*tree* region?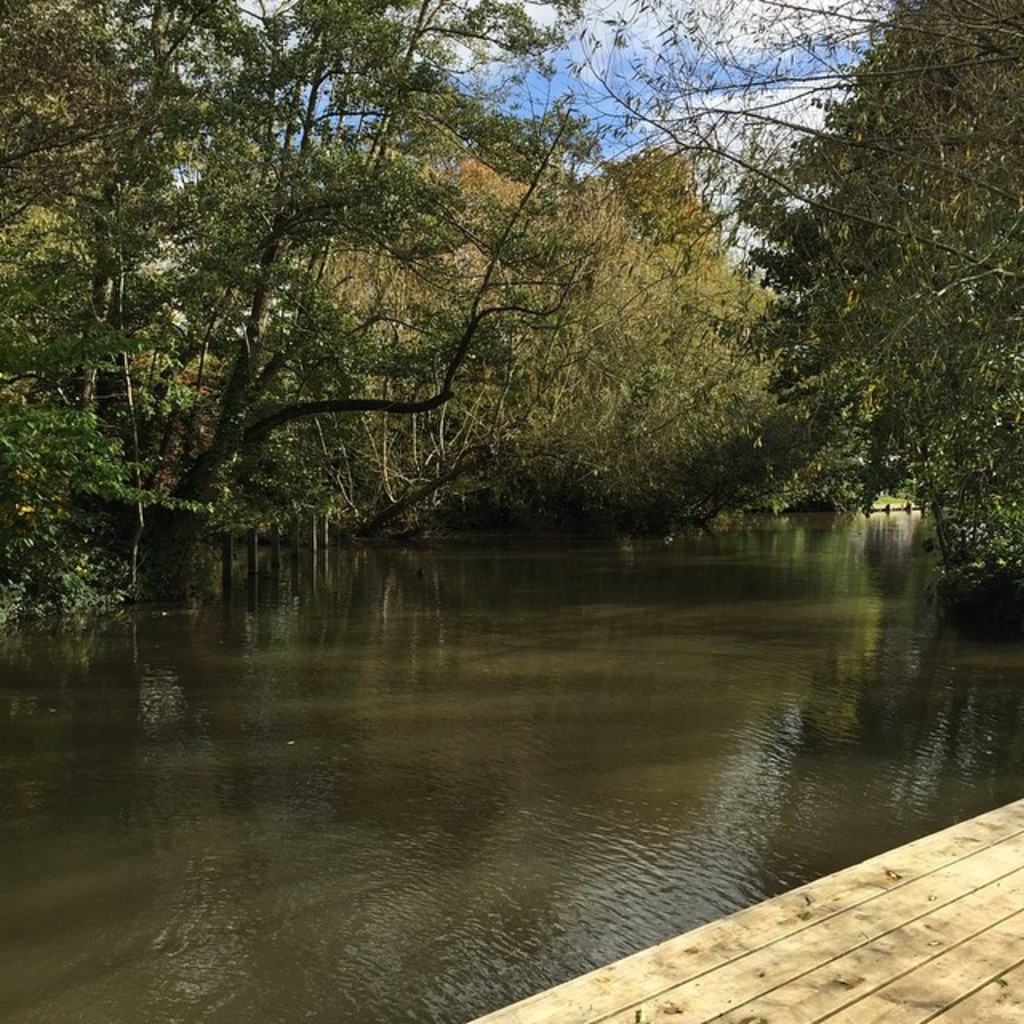
(left=235, top=128, right=829, bottom=533)
